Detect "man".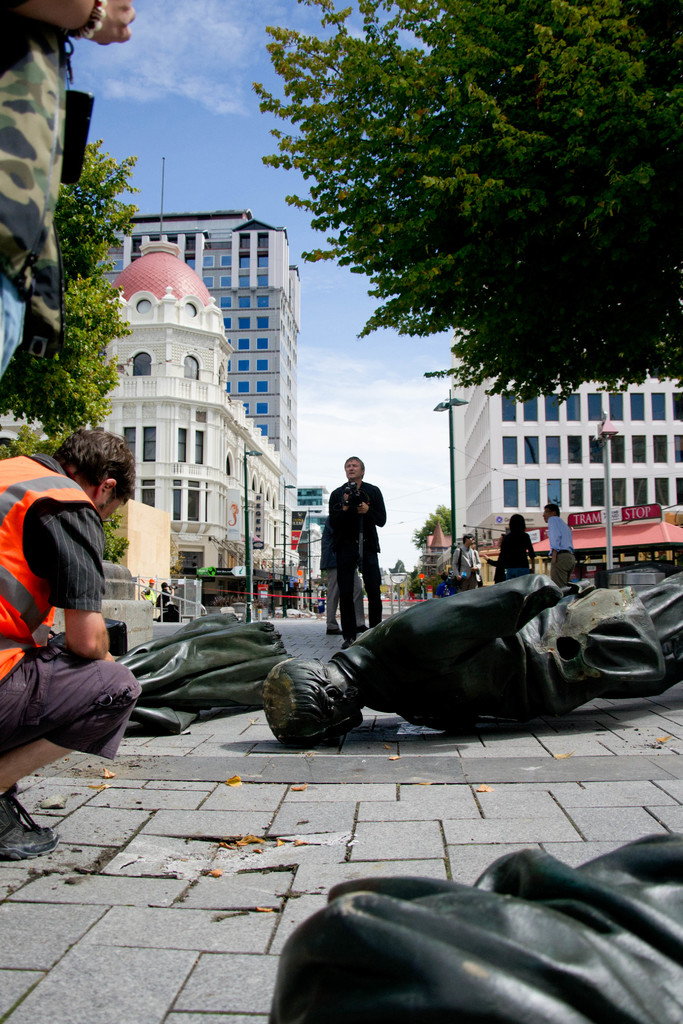
Detected at [left=10, top=435, right=147, bottom=795].
